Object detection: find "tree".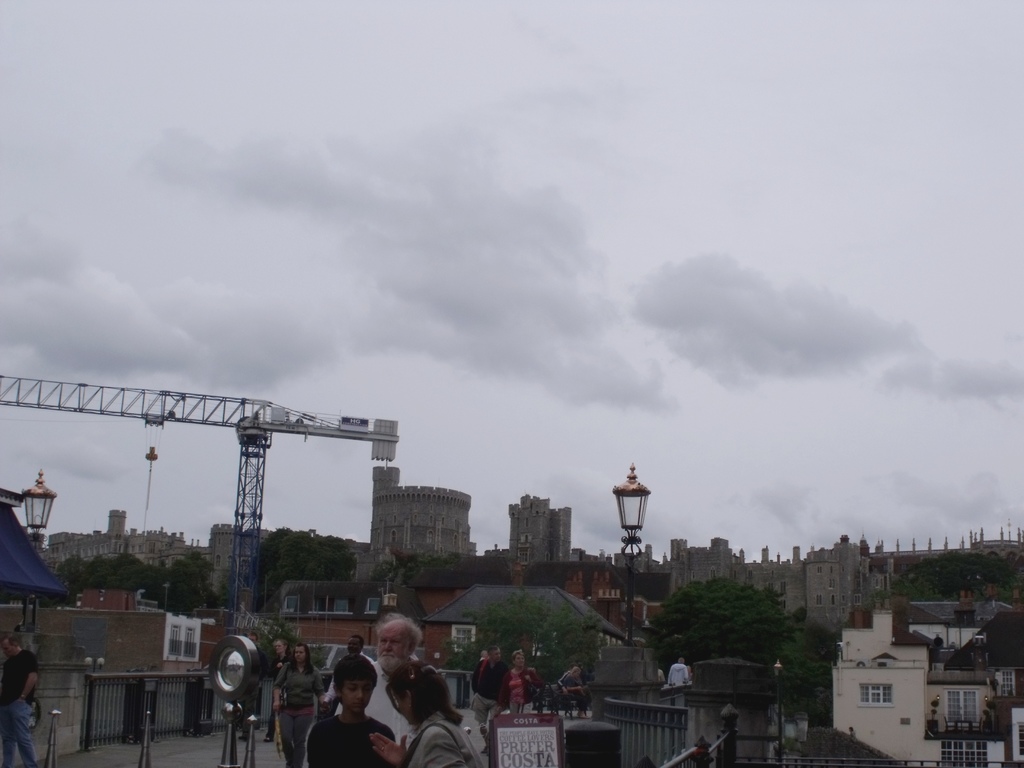
243,524,355,621.
